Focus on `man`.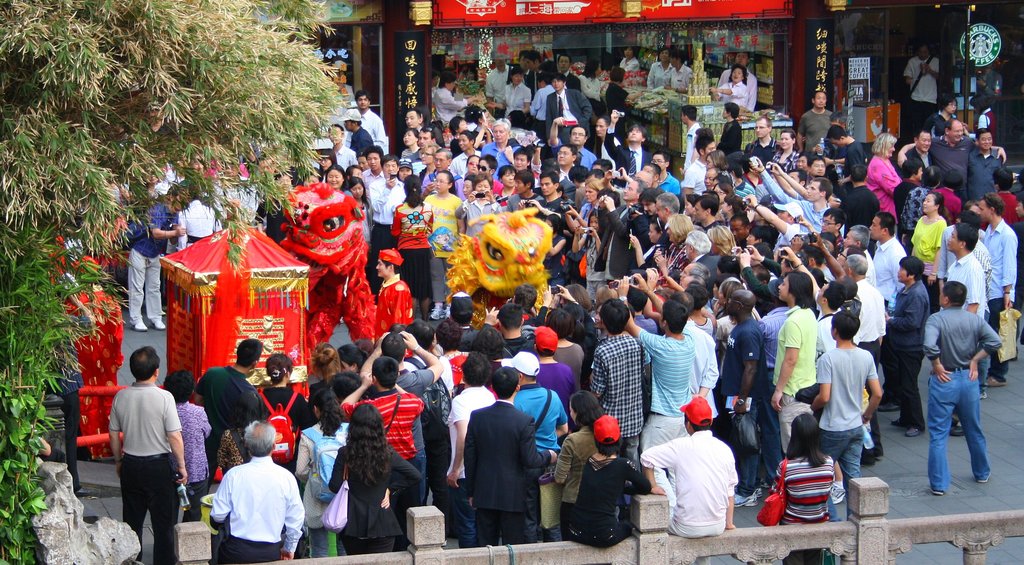
Focused at [left=342, top=109, right=379, bottom=149].
